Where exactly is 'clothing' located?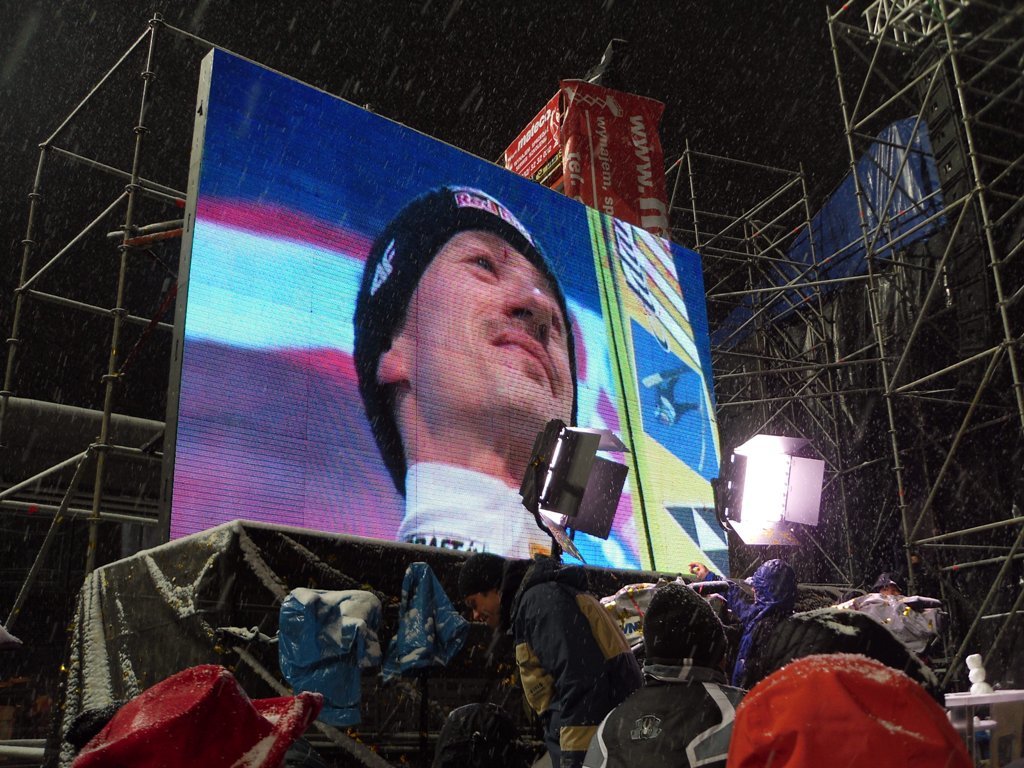
Its bounding box is select_region(696, 557, 831, 687).
